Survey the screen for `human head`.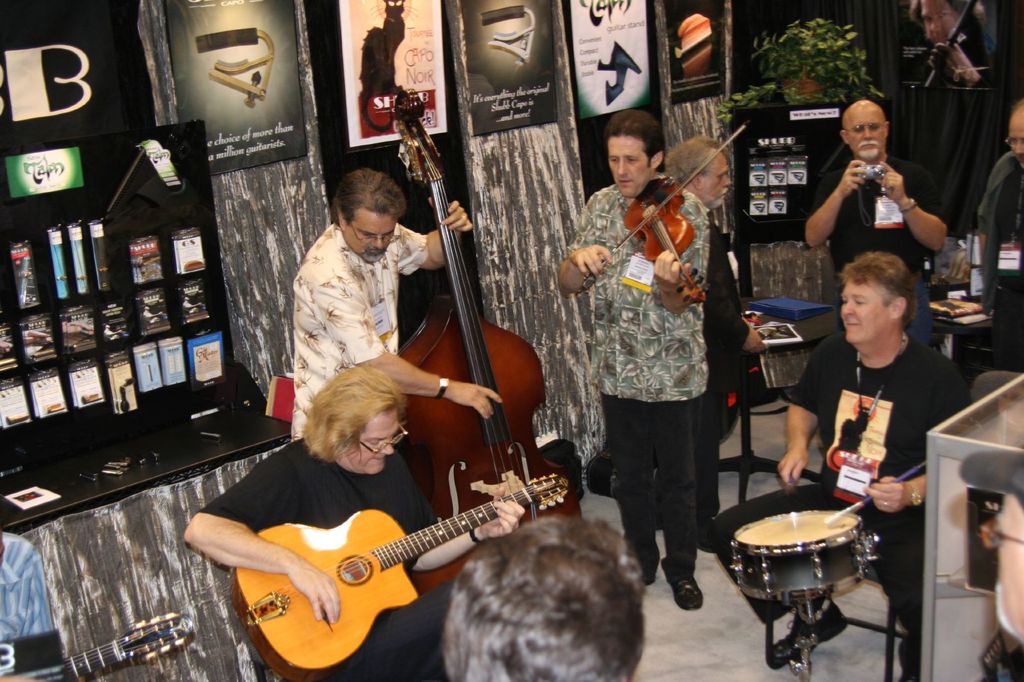
Survey found: {"x1": 608, "y1": 109, "x2": 665, "y2": 199}.
